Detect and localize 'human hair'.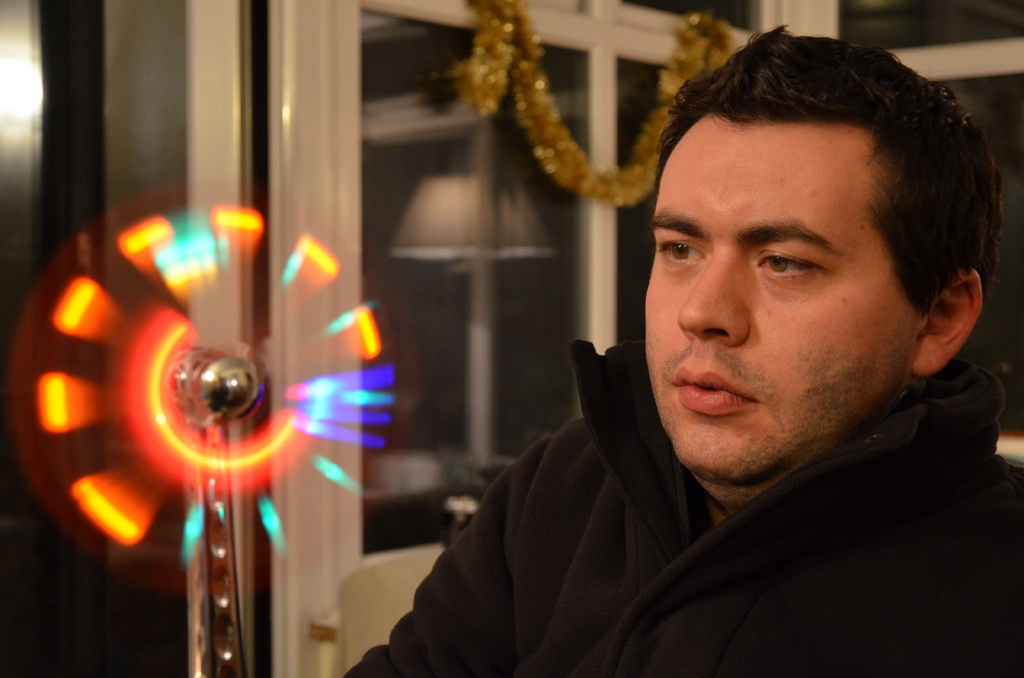
Localized at x1=644 y1=19 x2=1008 y2=309.
